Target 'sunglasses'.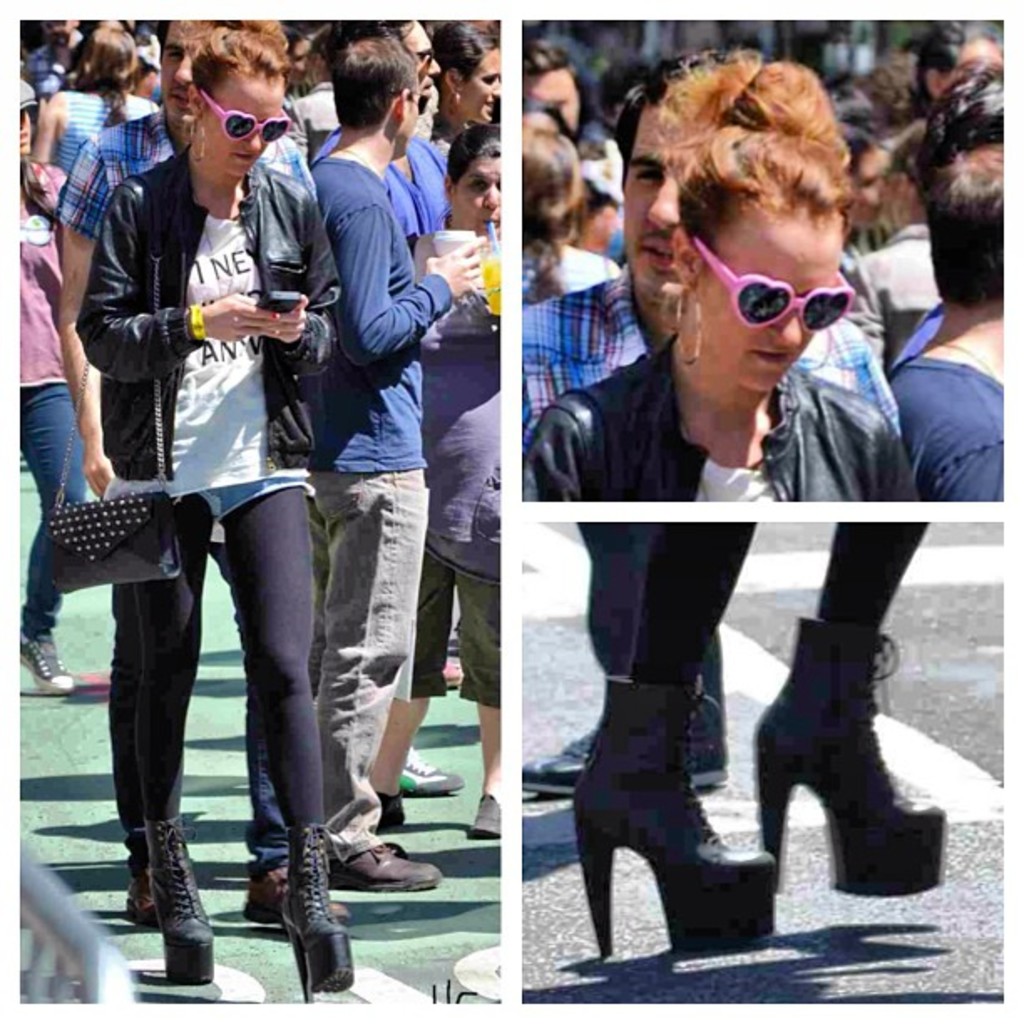
Target region: l=691, t=239, r=853, b=331.
